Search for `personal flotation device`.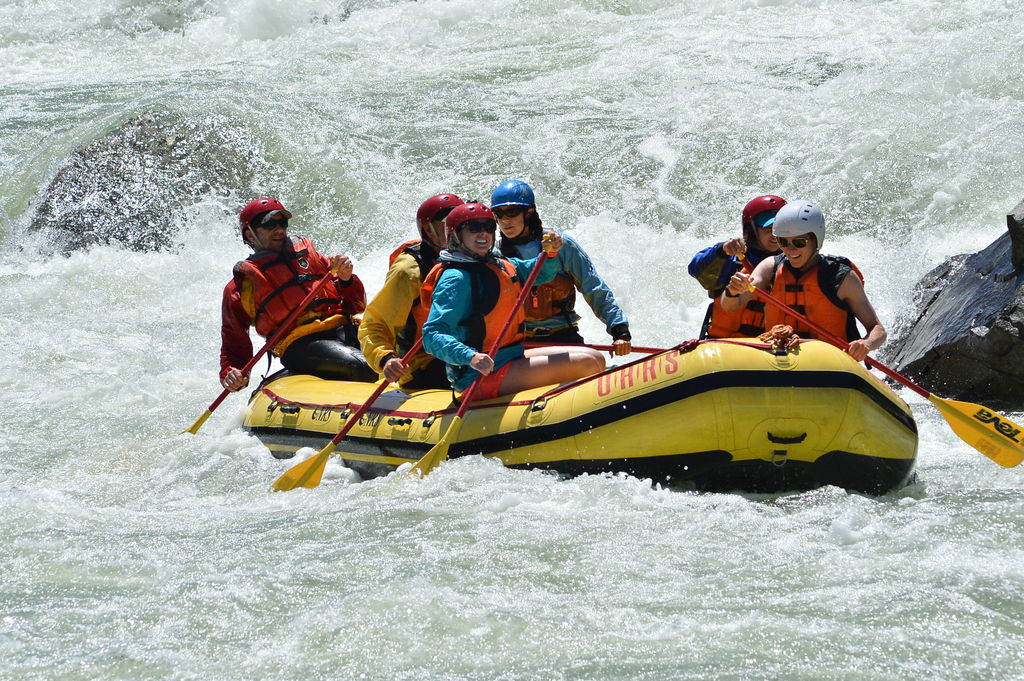
Found at {"left": 383, "top": 236, "right": 450, "bottom": 367}.
